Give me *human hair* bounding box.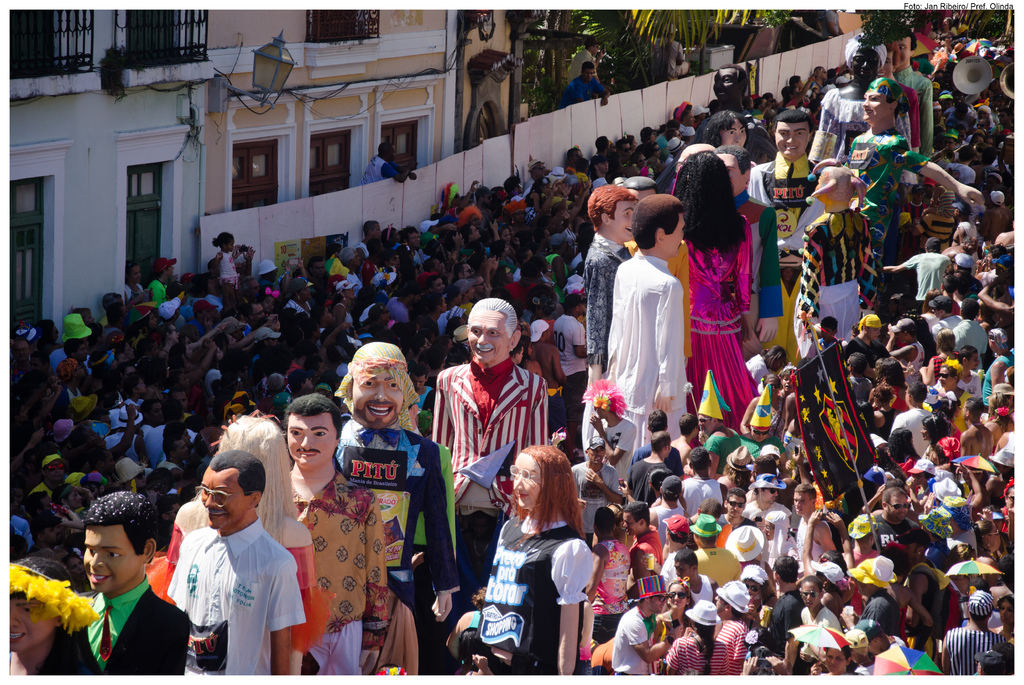
region(986, 390, 1011, 431).
